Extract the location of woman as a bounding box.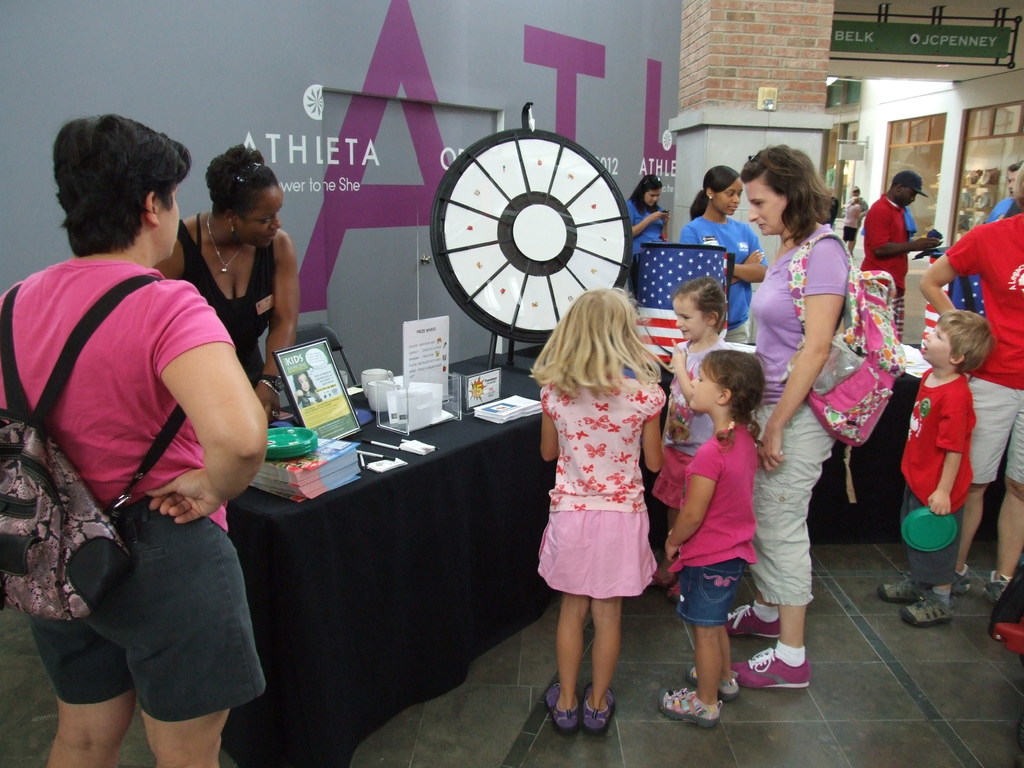
rect(0, 115, 269, 767).
